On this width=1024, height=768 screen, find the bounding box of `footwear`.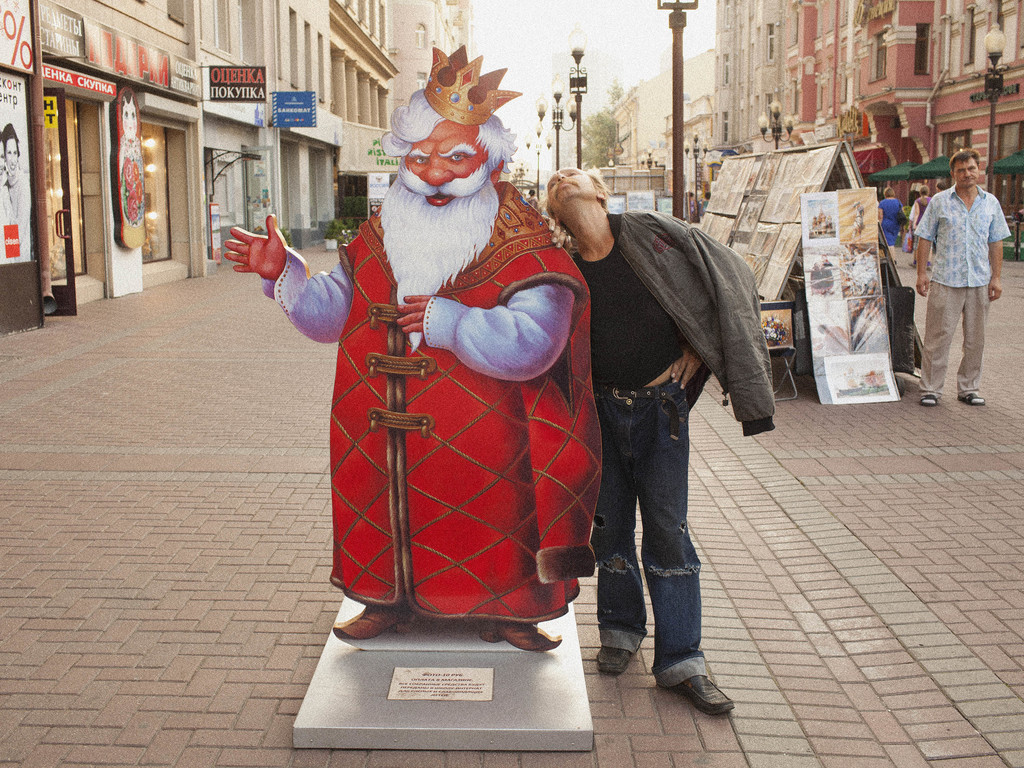
Bounding box: {"left": 327, "top": 604, "right": 414, "bottom": 642}.
